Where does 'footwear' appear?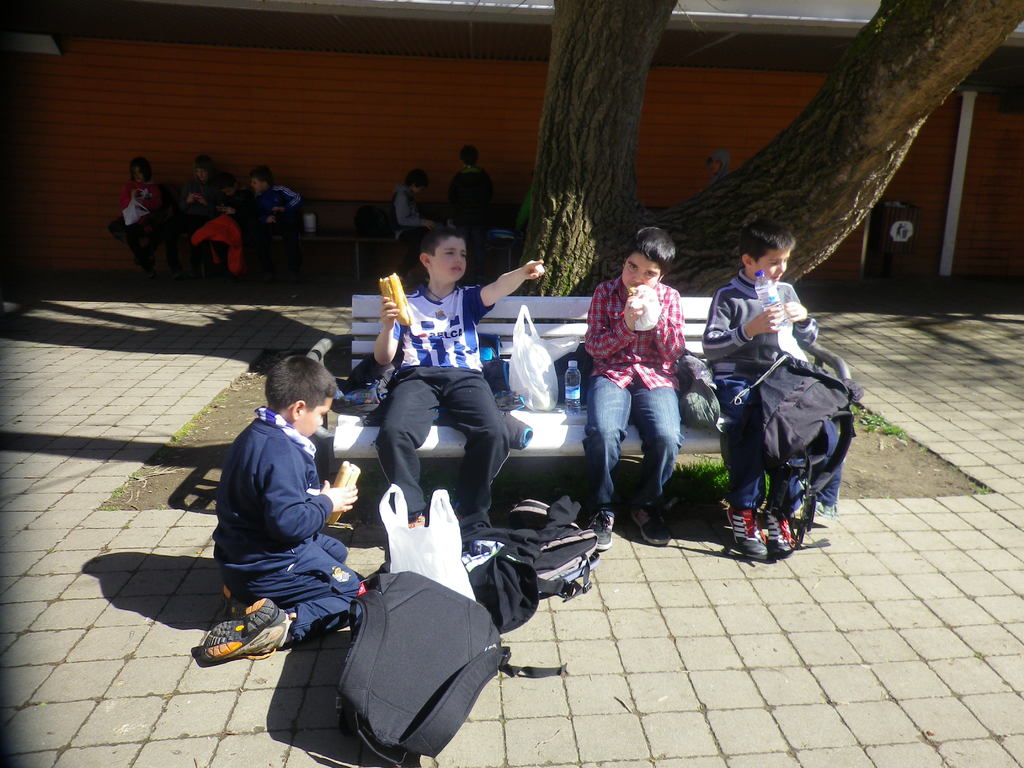
Appears at select_region(737, 499, 768, 556).
